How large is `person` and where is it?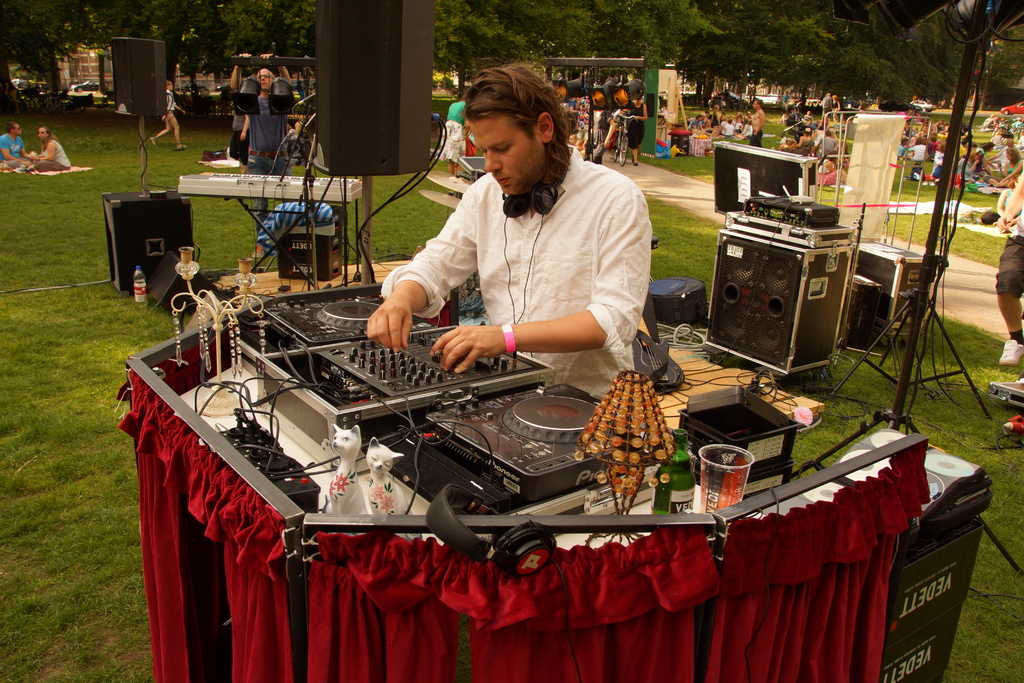
Bounding box: [left=0, top=121, right=37, bottom=168].
